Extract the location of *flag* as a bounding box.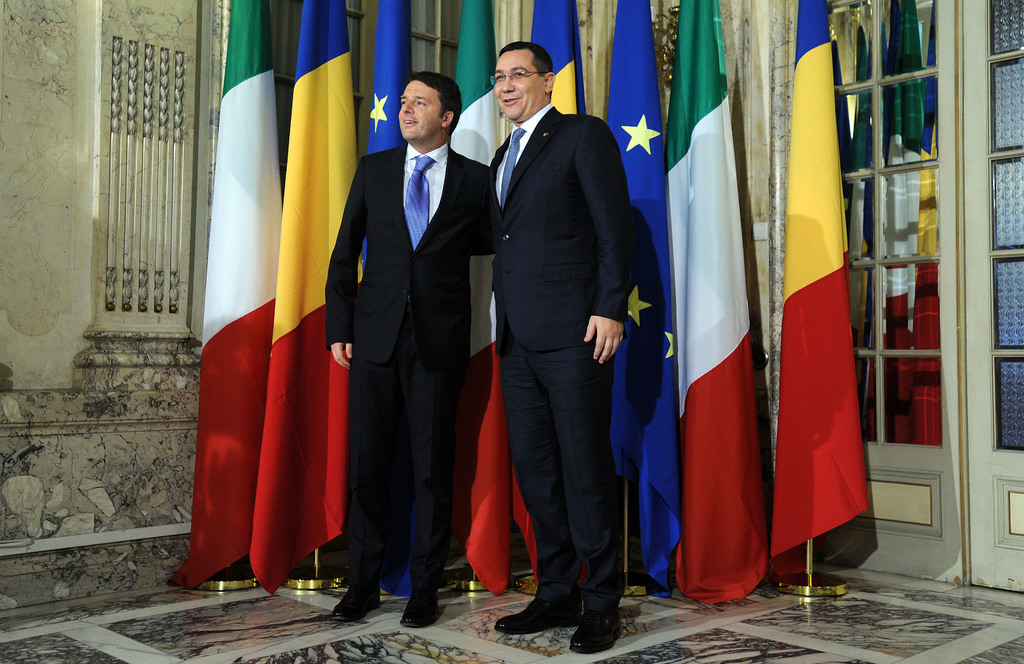
Rect(361, 0, 451, 576).
